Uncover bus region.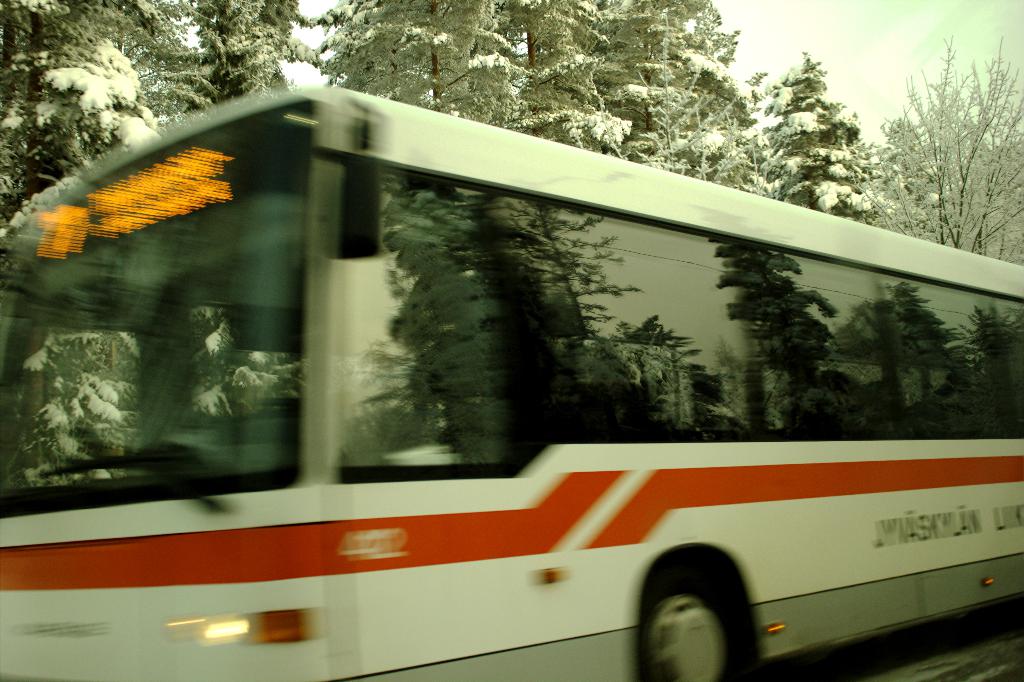
Uncovered: <region>0, 81, 1023, 681</region>.
